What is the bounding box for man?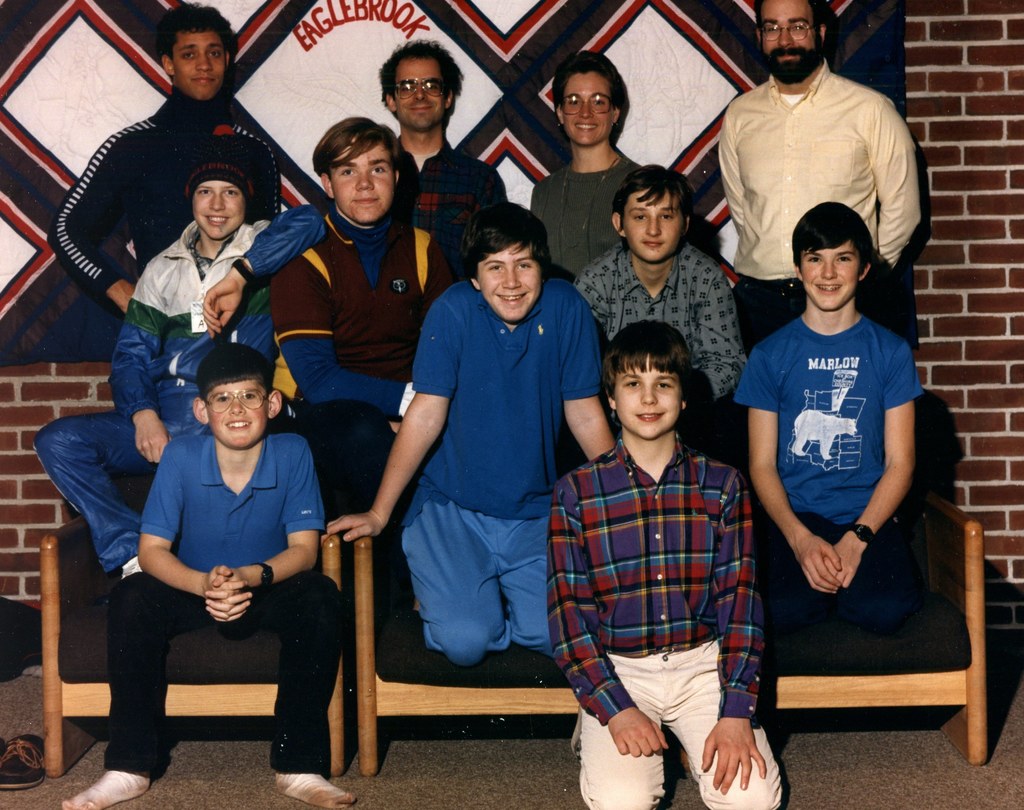
Rect(716, 0, 920, 356).
